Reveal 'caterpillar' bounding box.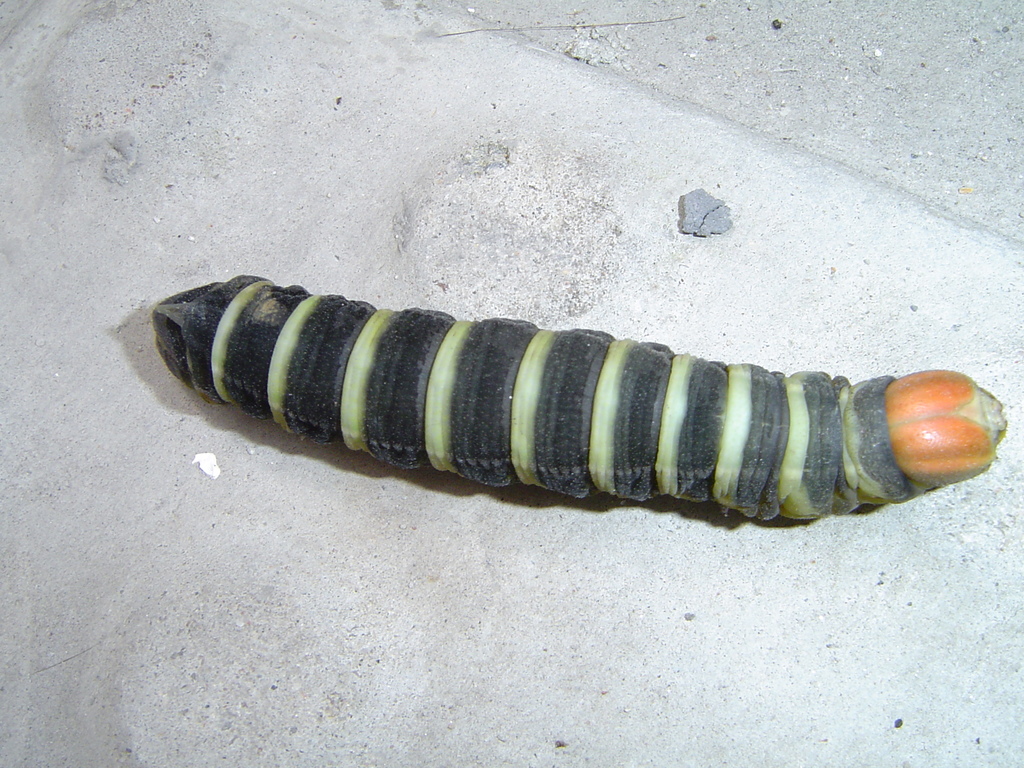
Revealed: left=149, top=273, right=1006, bottom=526.
